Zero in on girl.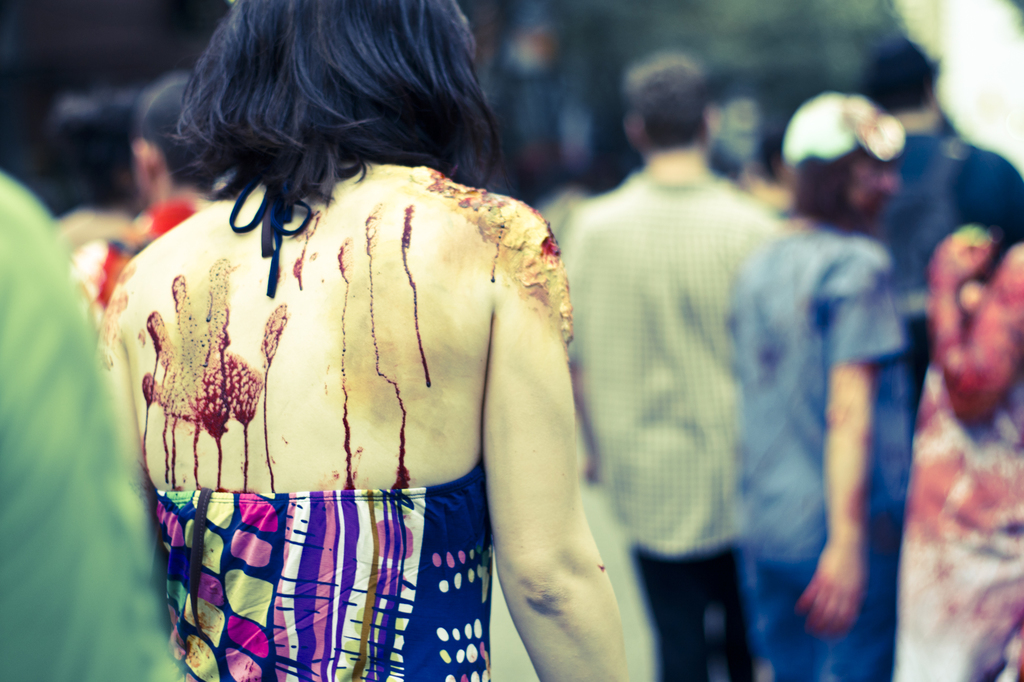
Zeroed in: bbox=[96, 0, 625, 681].
